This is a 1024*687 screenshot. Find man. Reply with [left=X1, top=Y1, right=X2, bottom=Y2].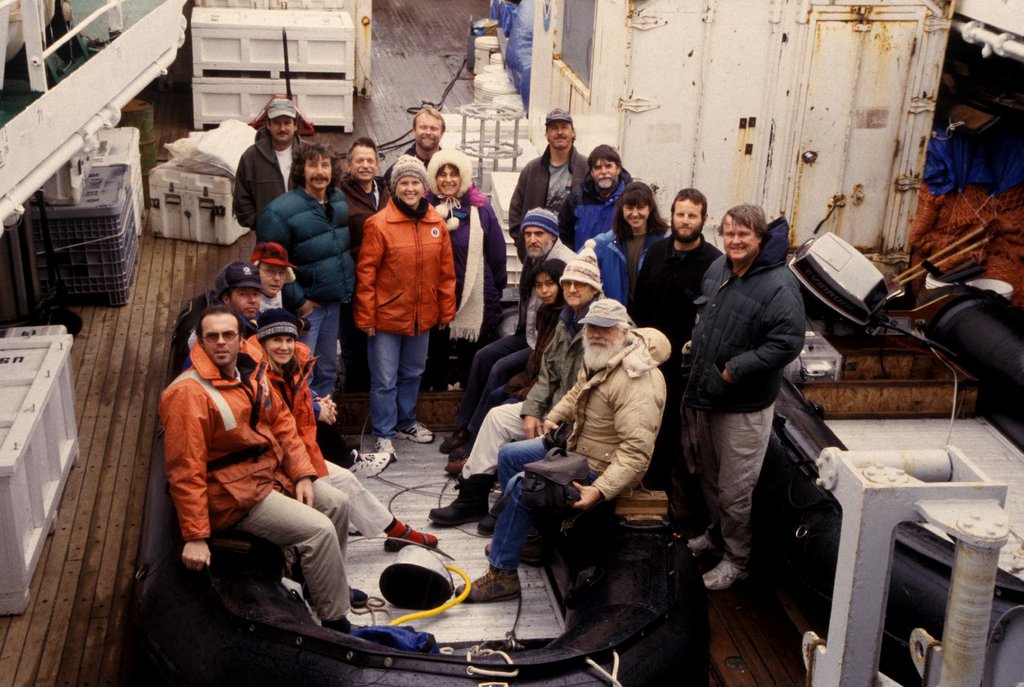
[left=381, top=104, right=449, bottom=206].
